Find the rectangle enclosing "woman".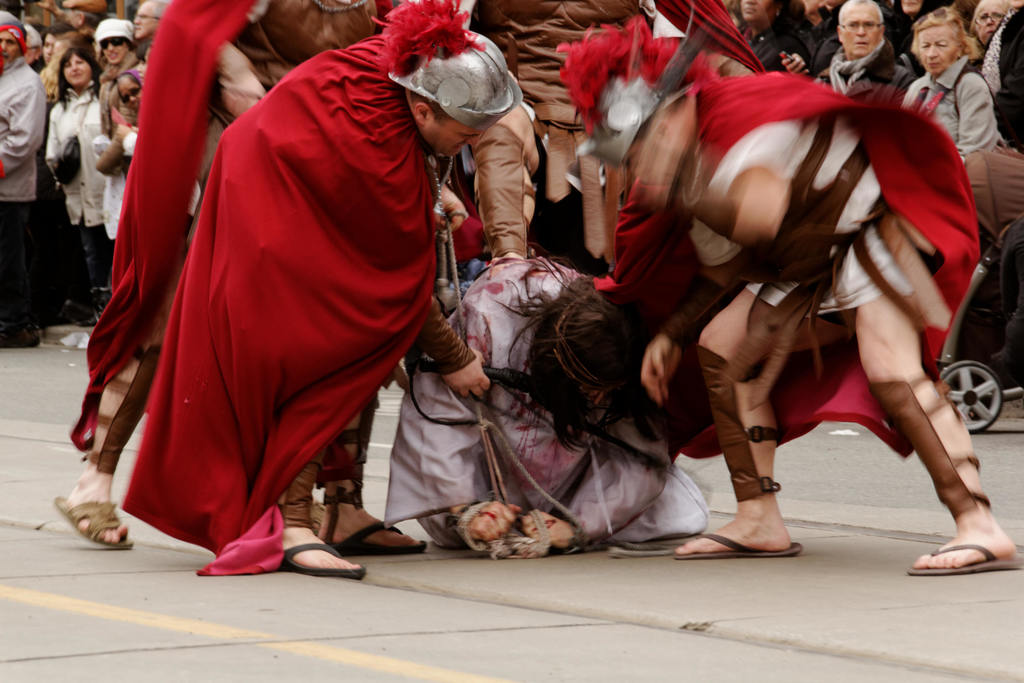
95,0,519,573.
